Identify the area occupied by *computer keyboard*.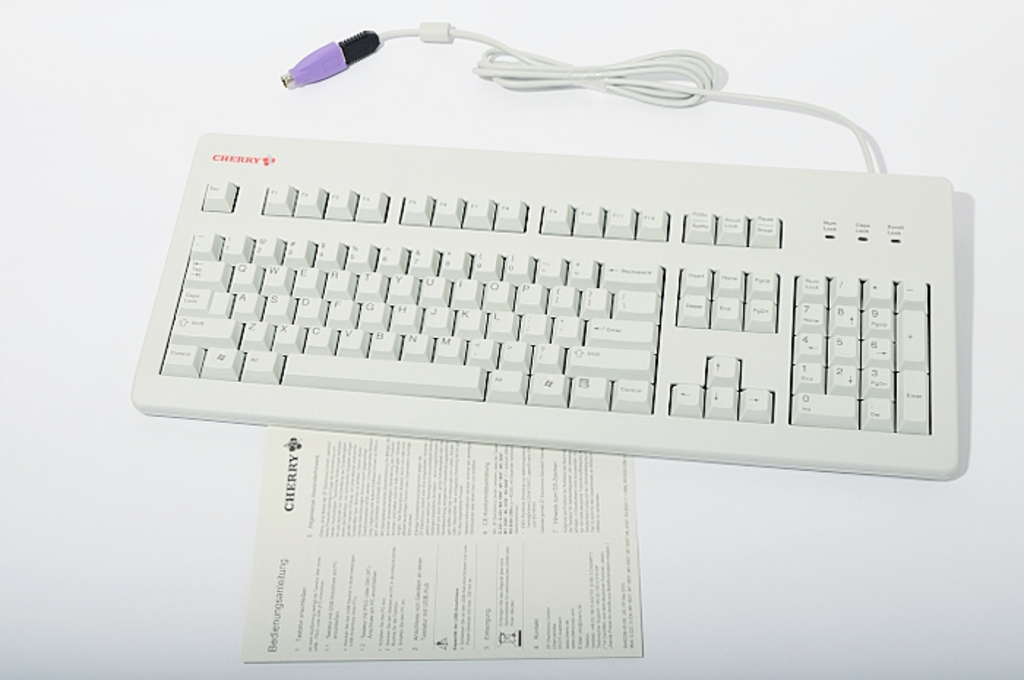
Area: region(129, 129, 964, 481).
